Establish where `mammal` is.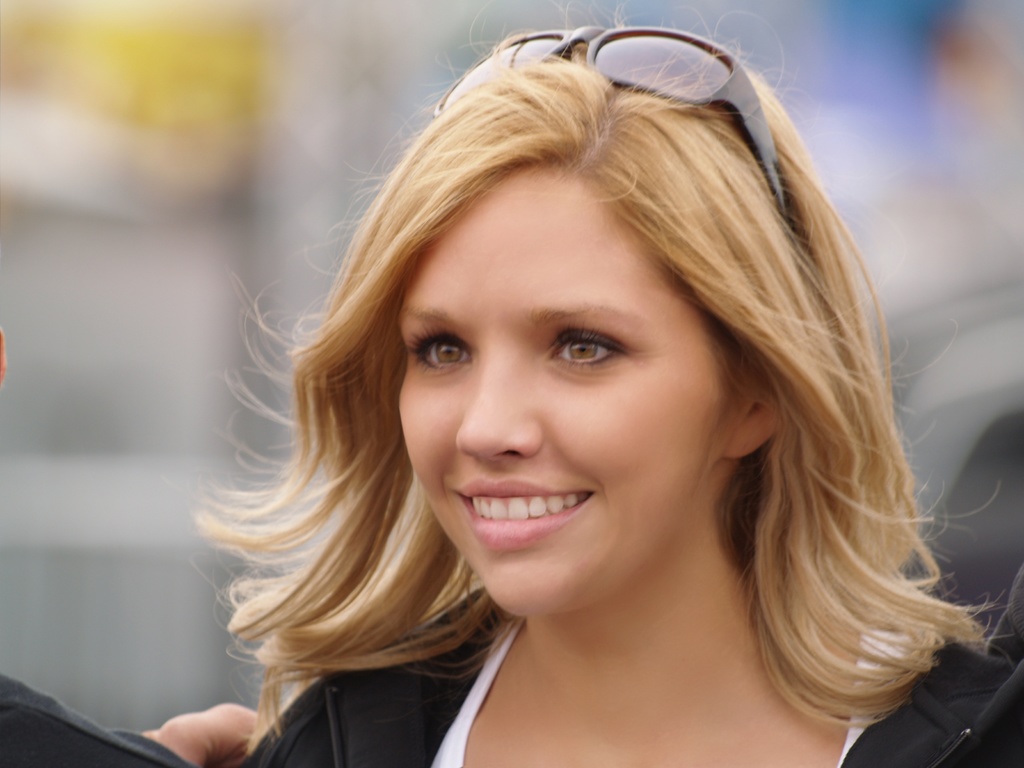
Established at (left=187, top=0, right=1023, bottom=767).
